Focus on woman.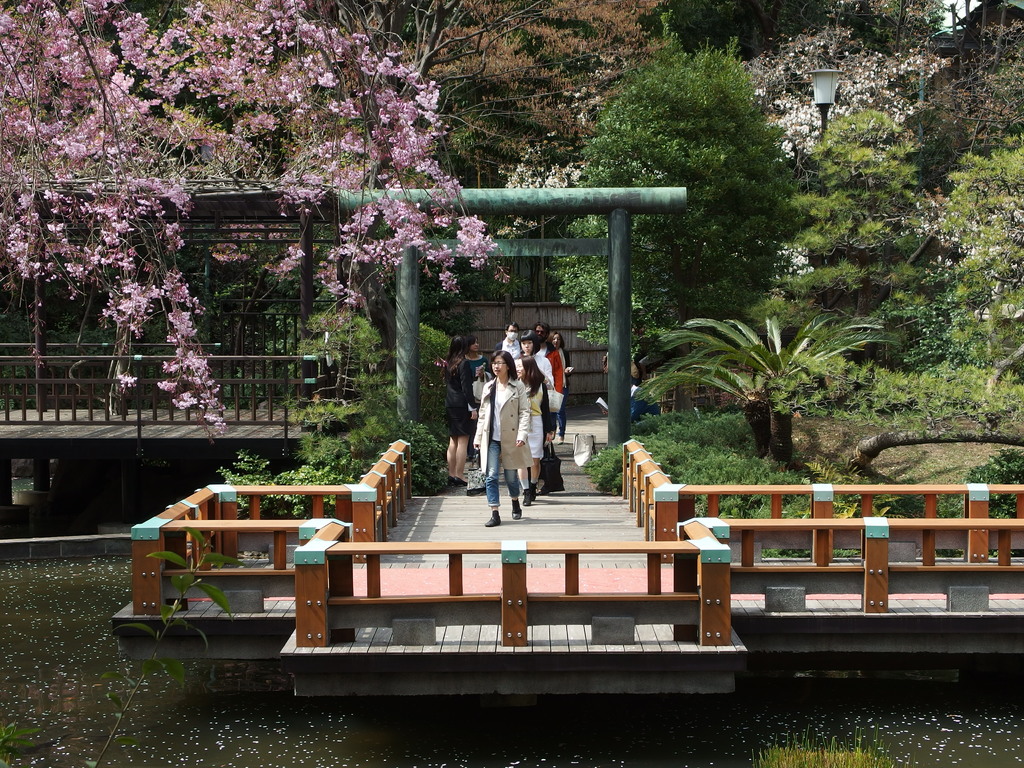
Focused at box(461, 335, 494, 462).
